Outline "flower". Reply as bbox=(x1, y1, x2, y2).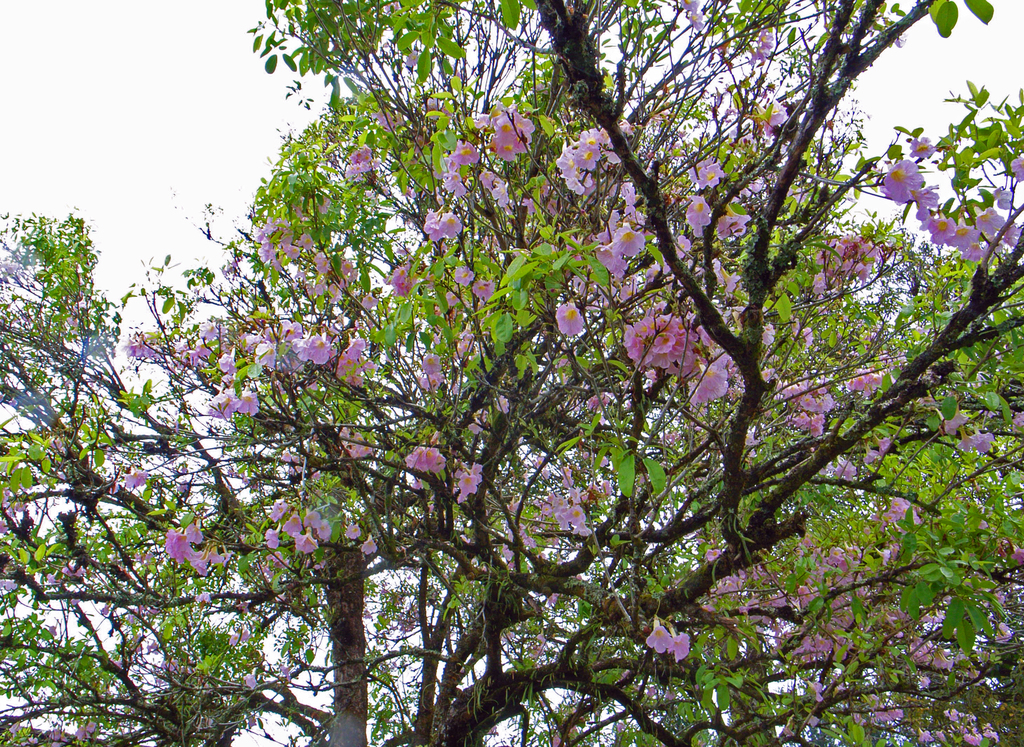
bbox=(750, 100, 790, 132).
